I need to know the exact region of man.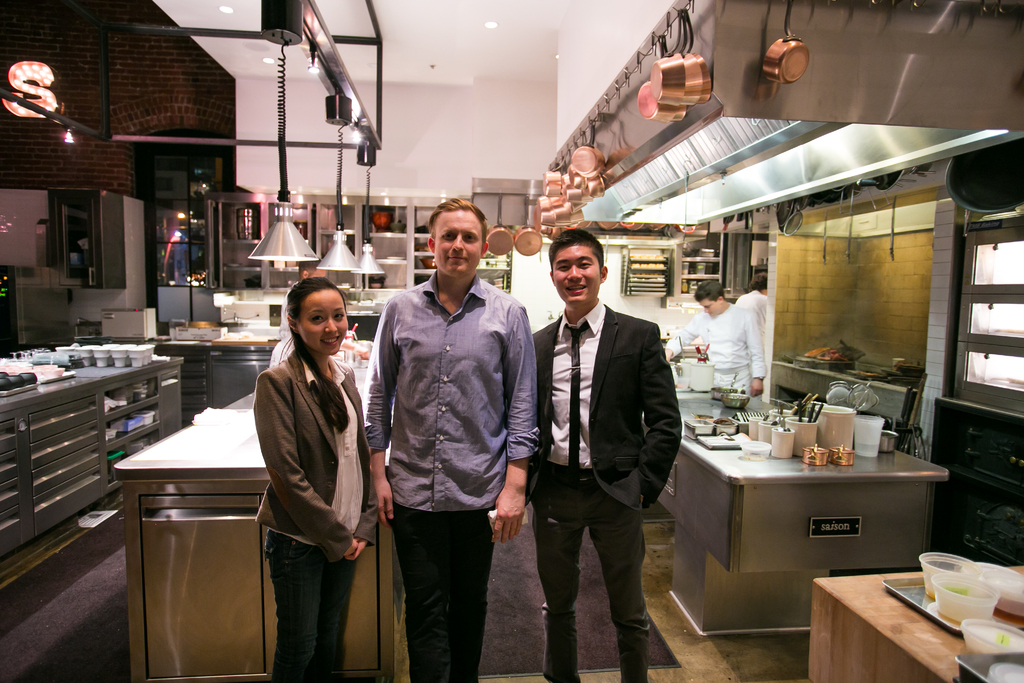
Region: <bbox>359, 195, 540, 682</bbox>.
